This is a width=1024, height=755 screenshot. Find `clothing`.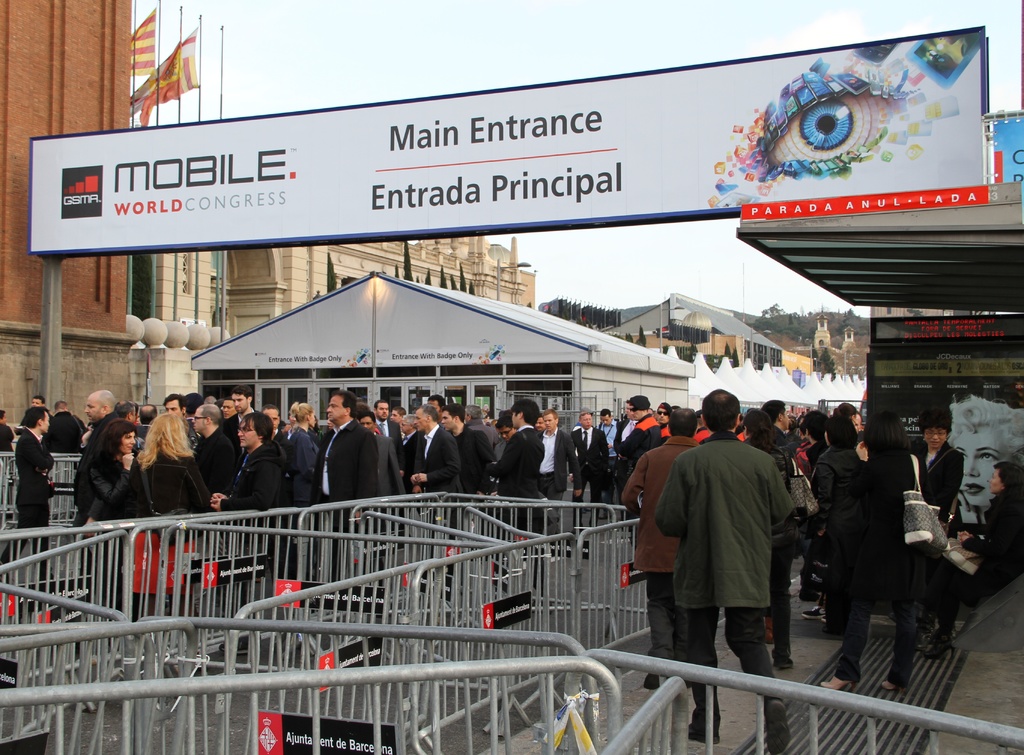
Bounding box: left=44, top=411, right=84, bottom=460.
